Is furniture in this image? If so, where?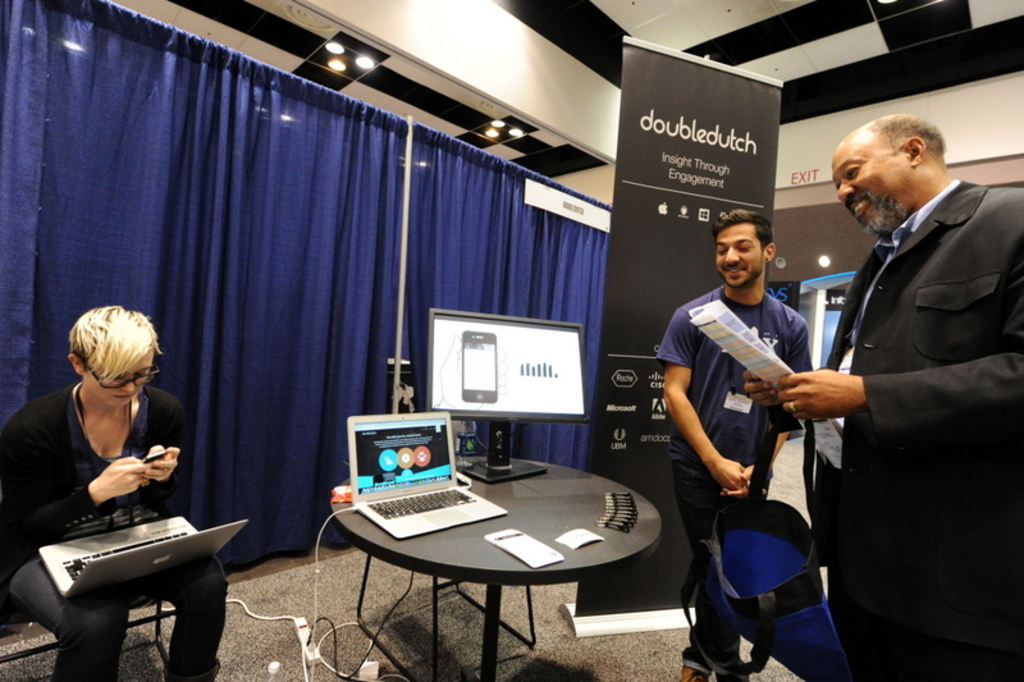
Yes, at 356,421,538,681.
